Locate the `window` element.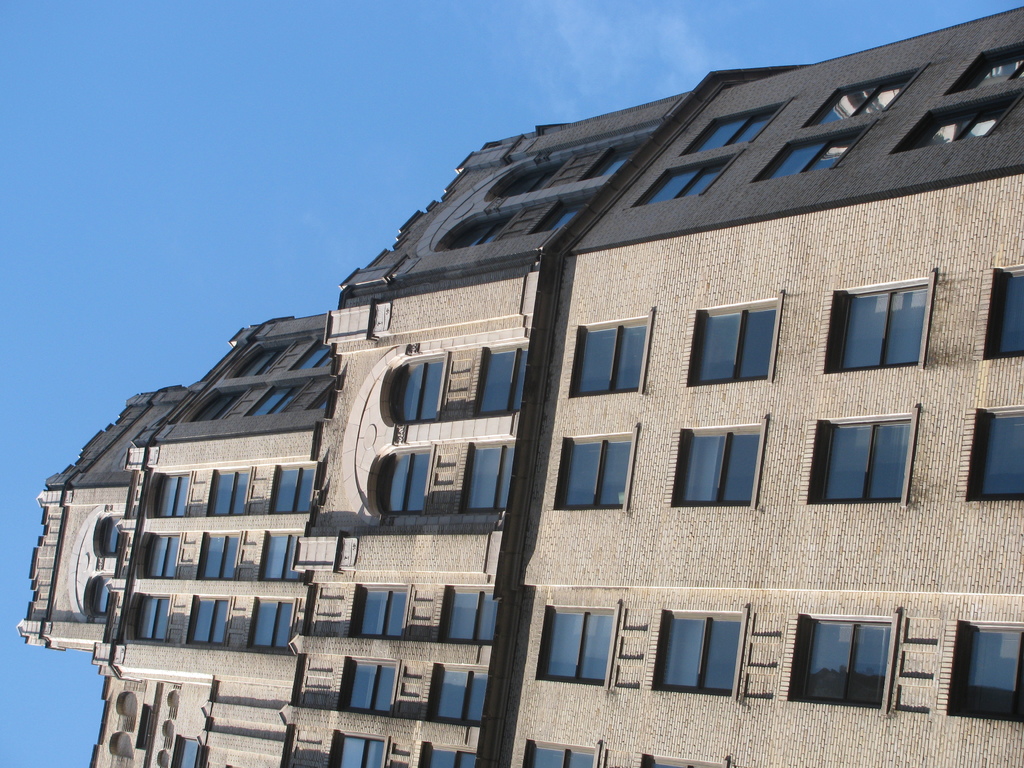
Element bbox: region(136, 598, 170, 637).
